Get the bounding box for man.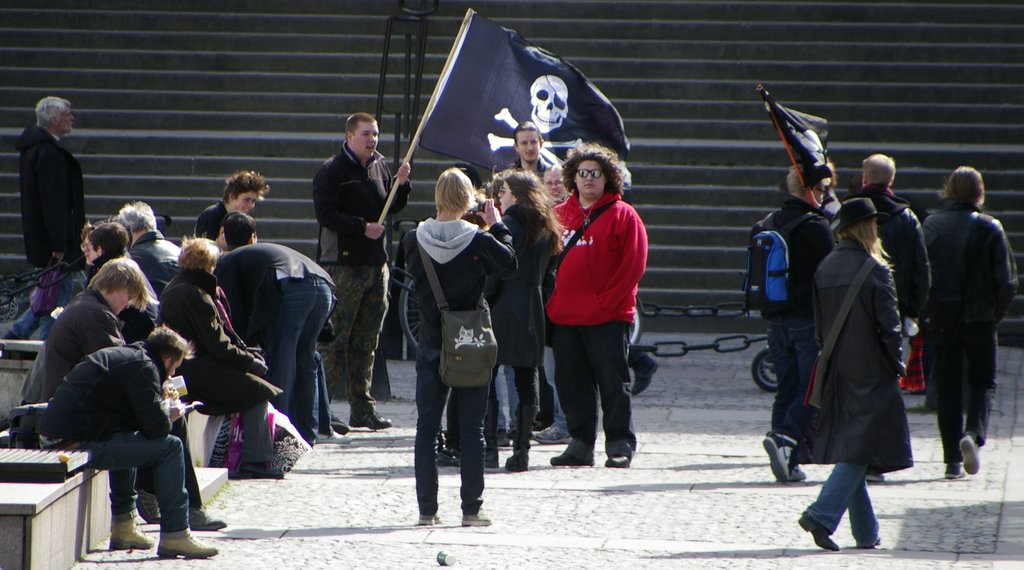
BBox(308, 111, 413, 430).
